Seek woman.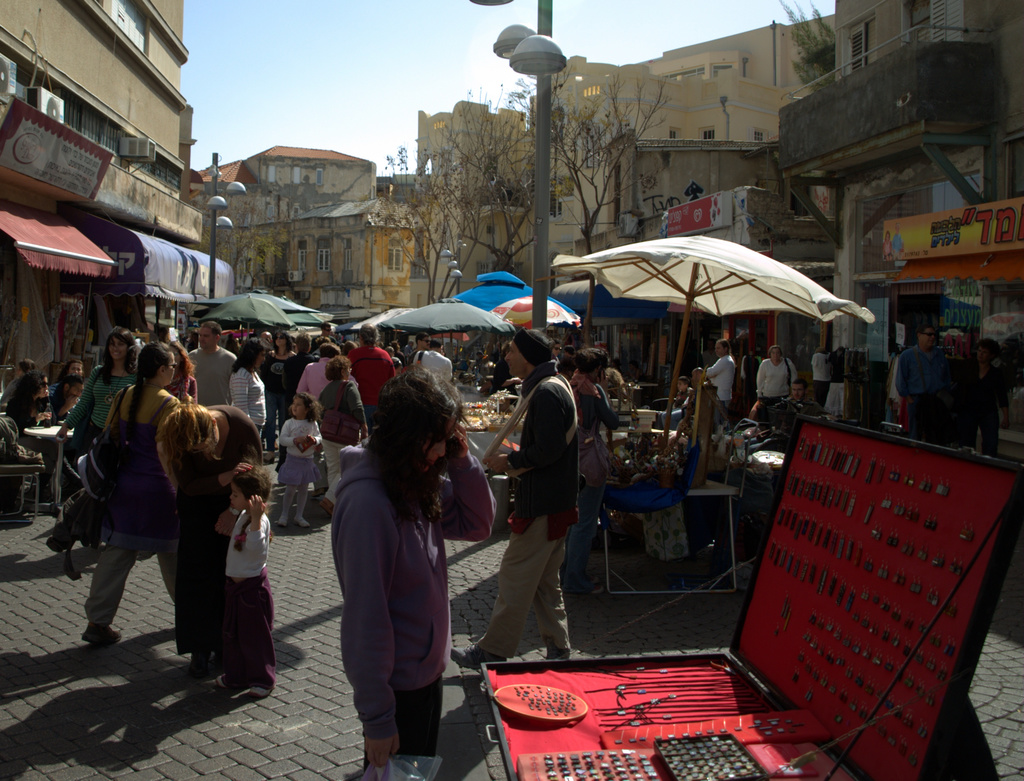
pyautogui.locateOnScreen(73, 330, 186, 649).
